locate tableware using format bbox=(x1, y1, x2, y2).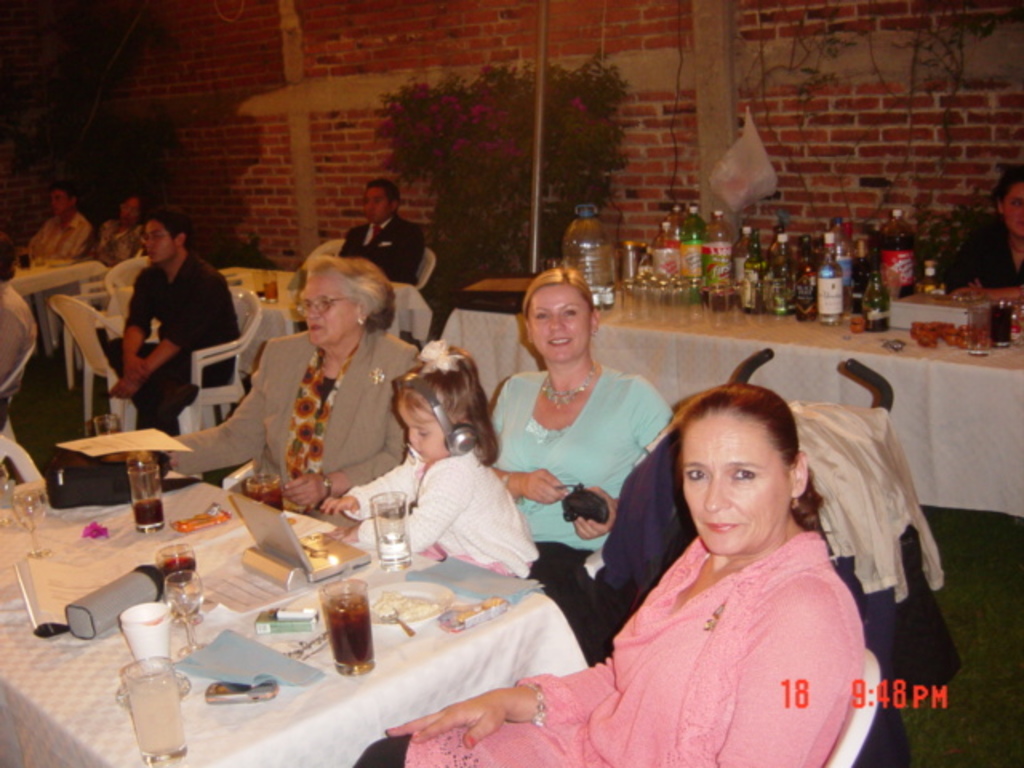
bbox=(366, 485, 410, 557).
